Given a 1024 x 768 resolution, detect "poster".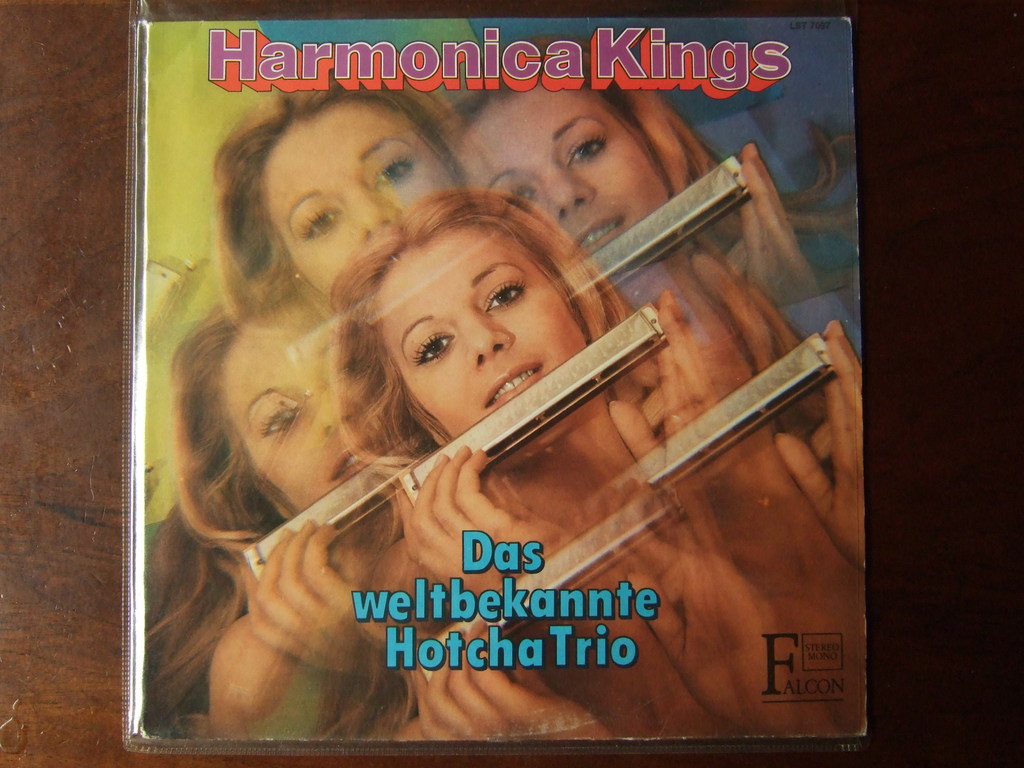
rect(127, 0, 872, 748).
